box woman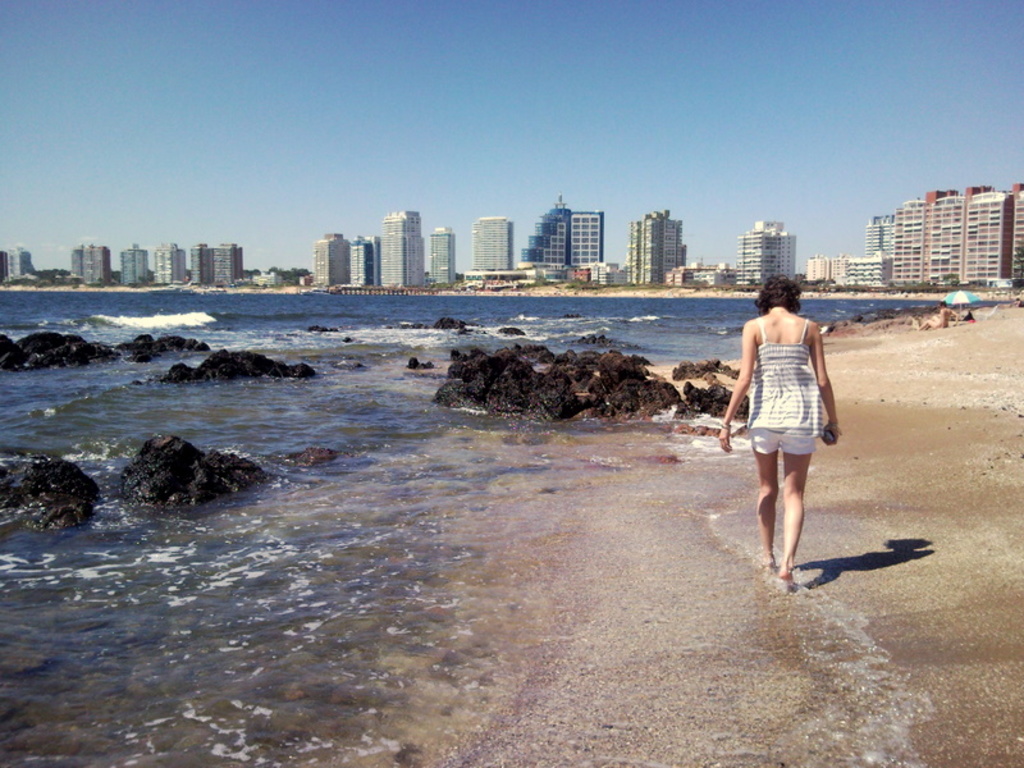
739,270,844,568
